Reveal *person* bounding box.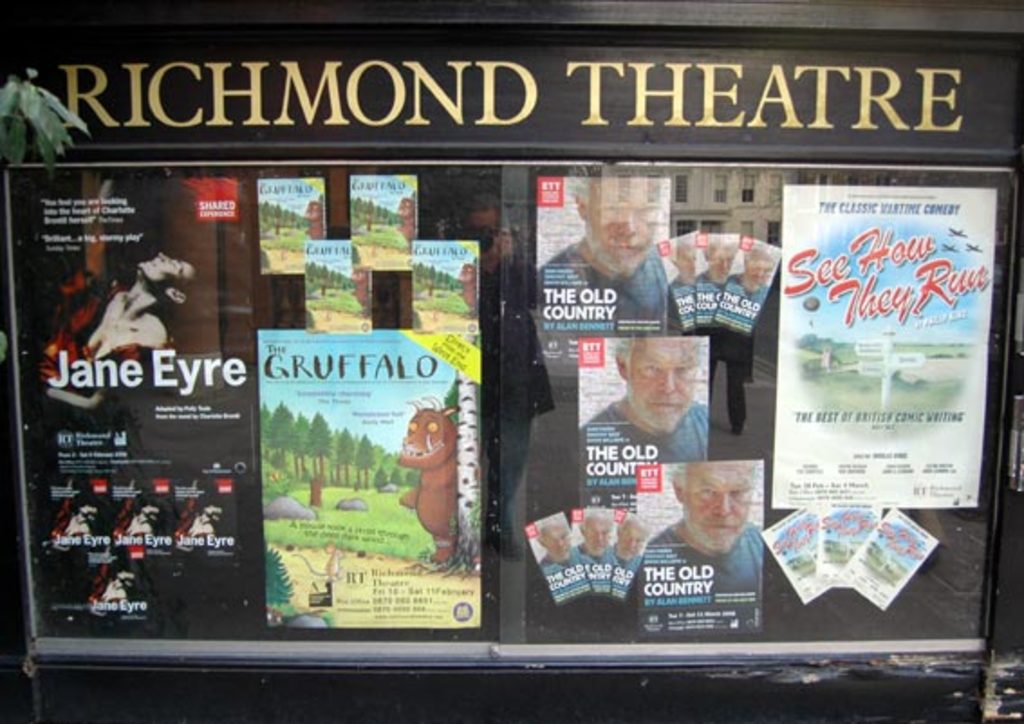
Revealed: {"left": 684, "top": 323, "right": 759, "bottom": 433}.
